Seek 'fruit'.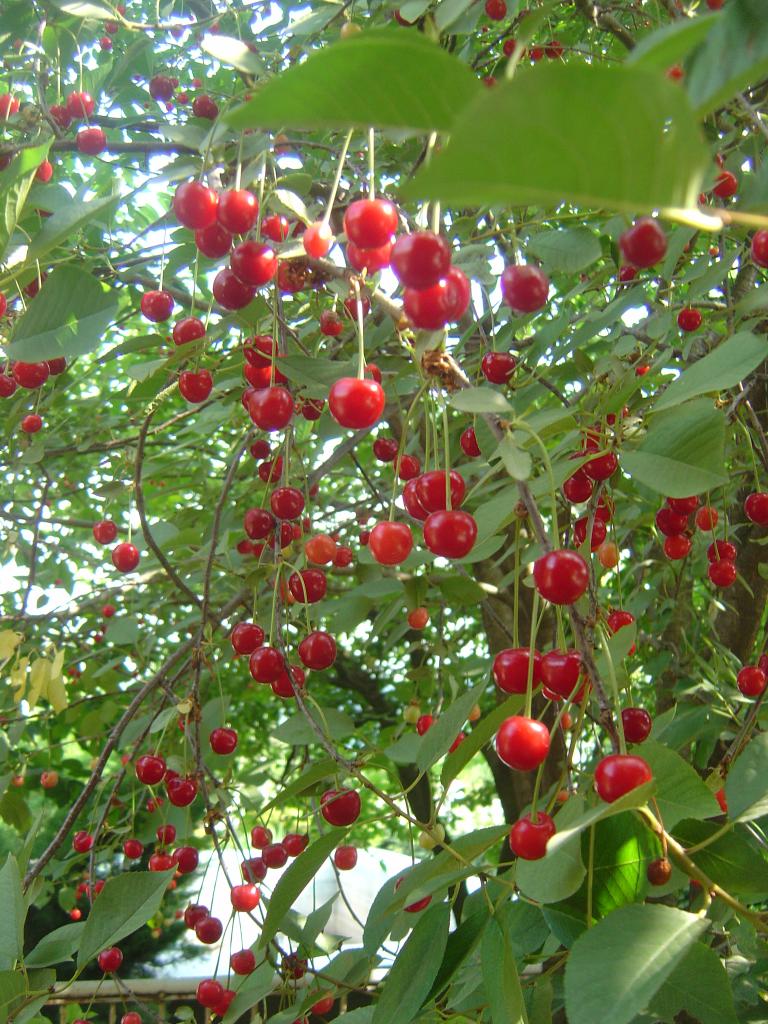
locate(120, 765, 138, 796).
